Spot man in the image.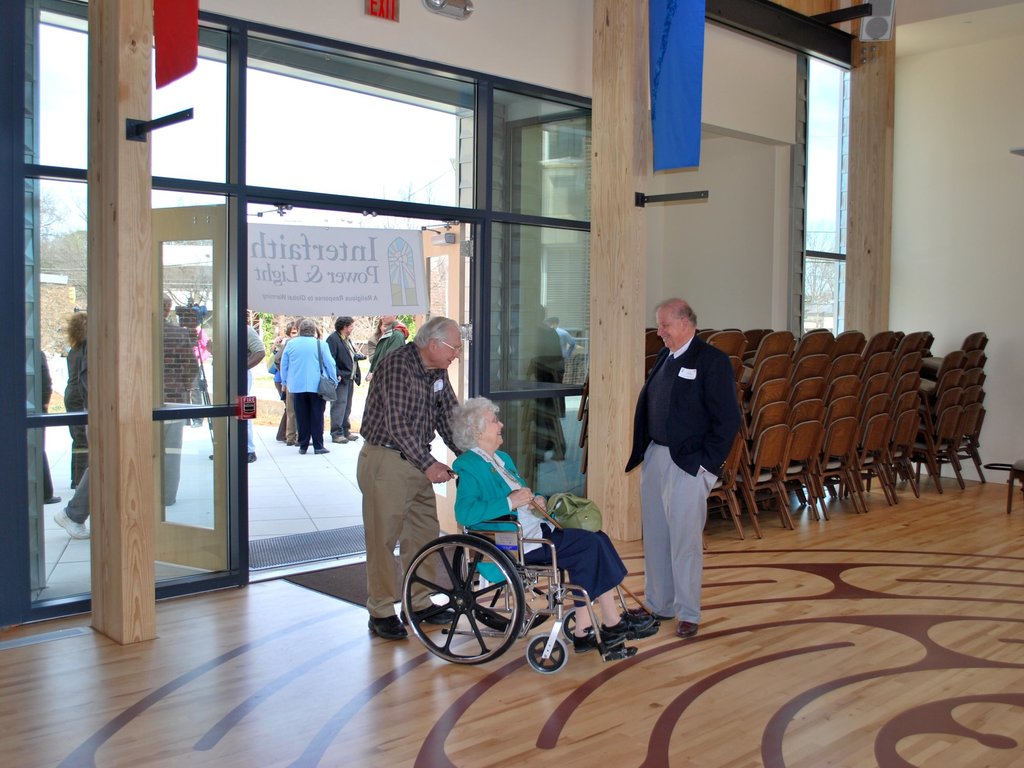
man found at [left=40, top=349, right=63, bottom=502].
